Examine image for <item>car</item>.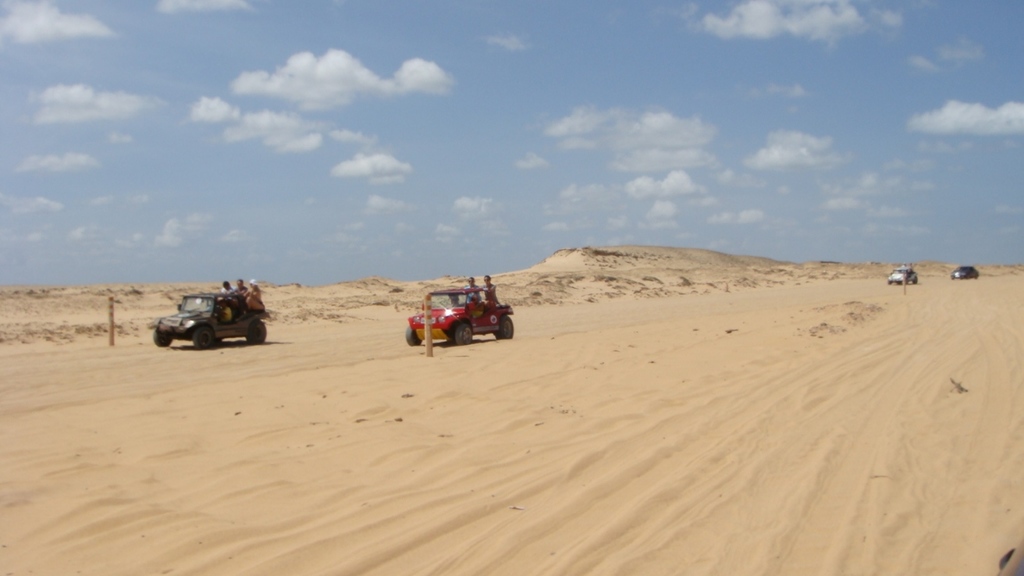
Examination result: <bbox>888, 263, 917, 285</bbox>.
